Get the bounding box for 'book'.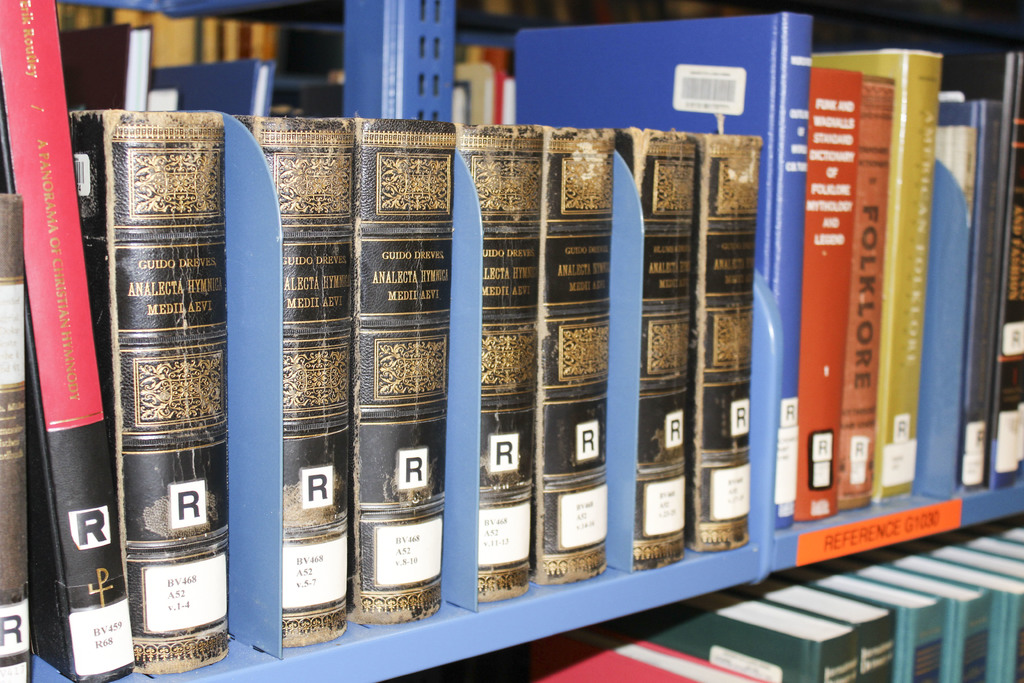
x1=619 y1=128 x2=687 y2=572.
